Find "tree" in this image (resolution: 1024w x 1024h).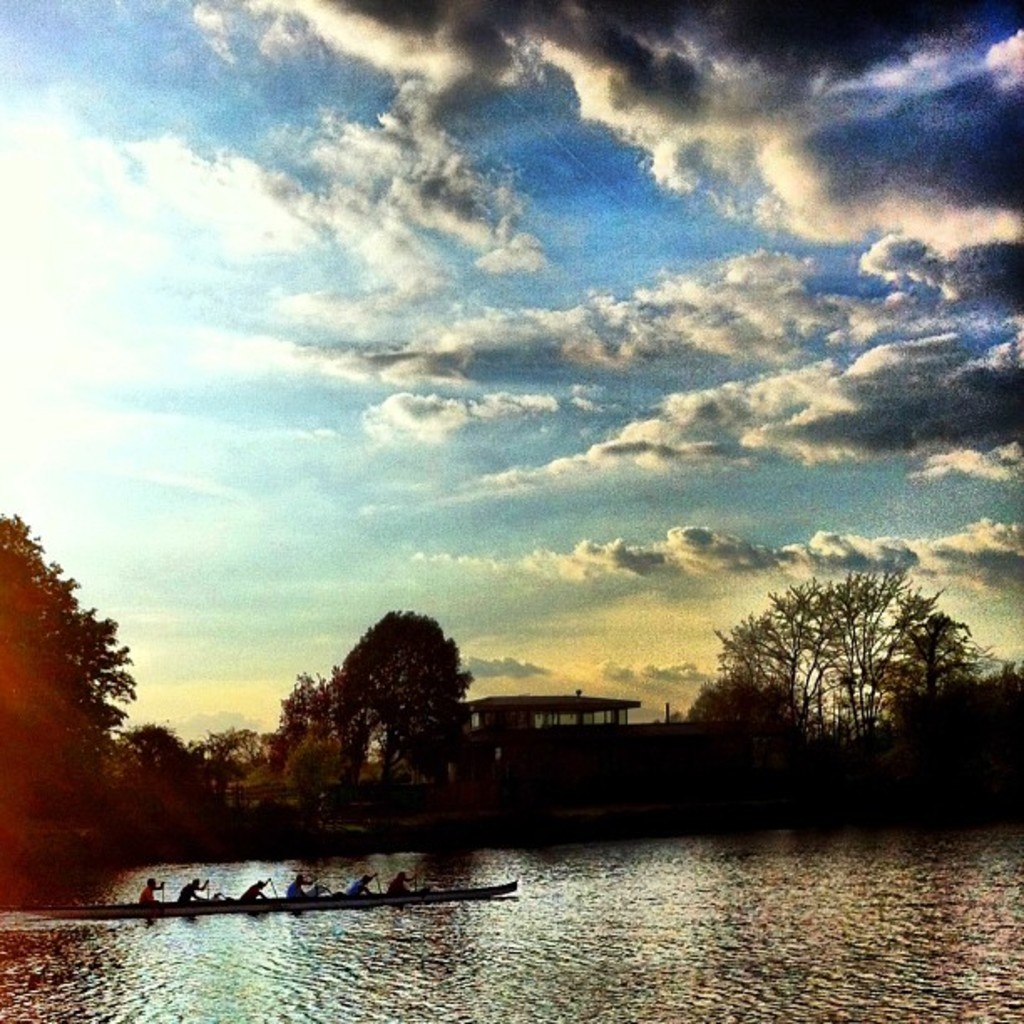
BBox(873, 643, 1022, 728).
